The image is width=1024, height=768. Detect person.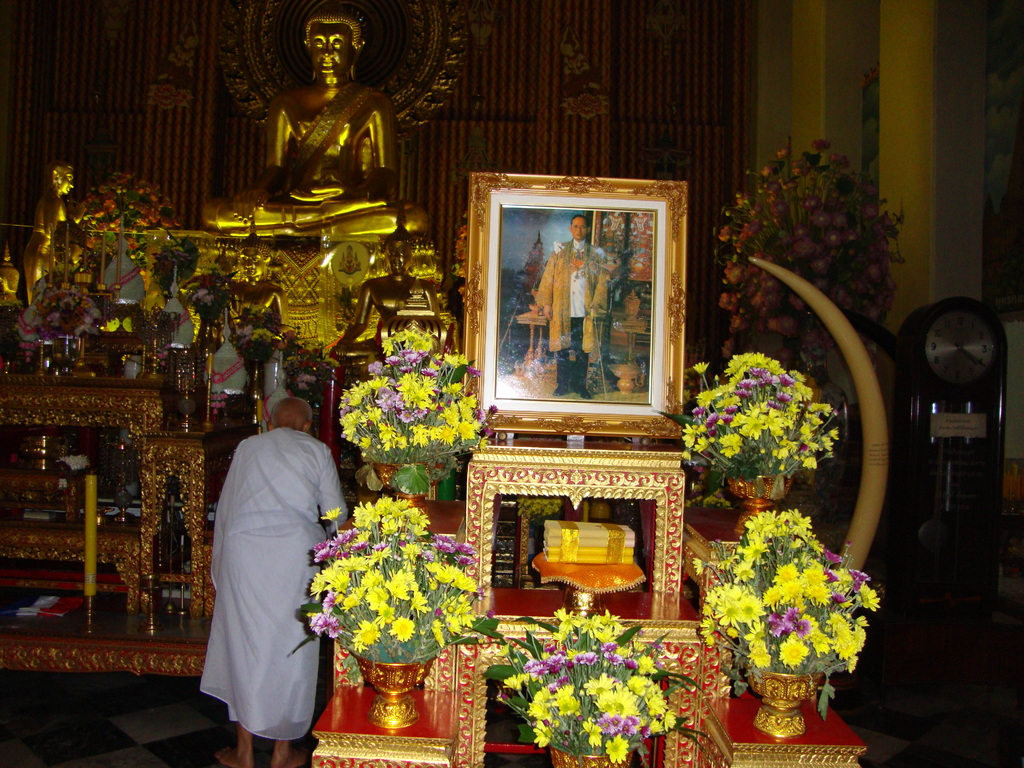
Detection: Rect(537, 213, 609, 399).
